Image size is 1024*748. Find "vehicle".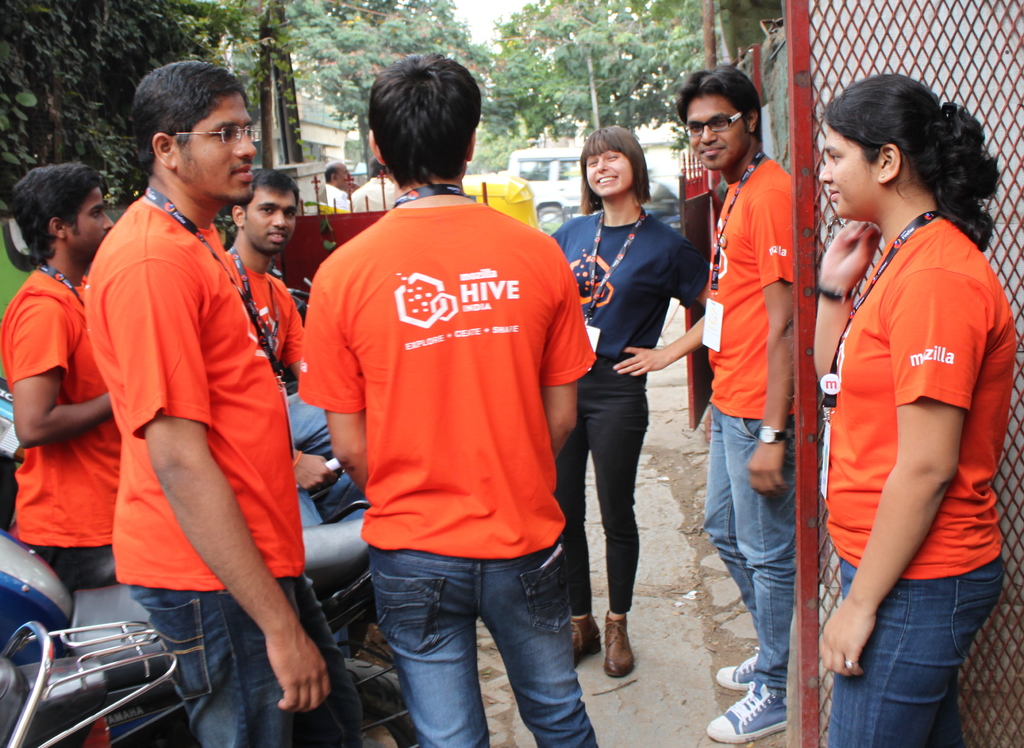
(x1=0, y1=615, x2=173, y2=744).
